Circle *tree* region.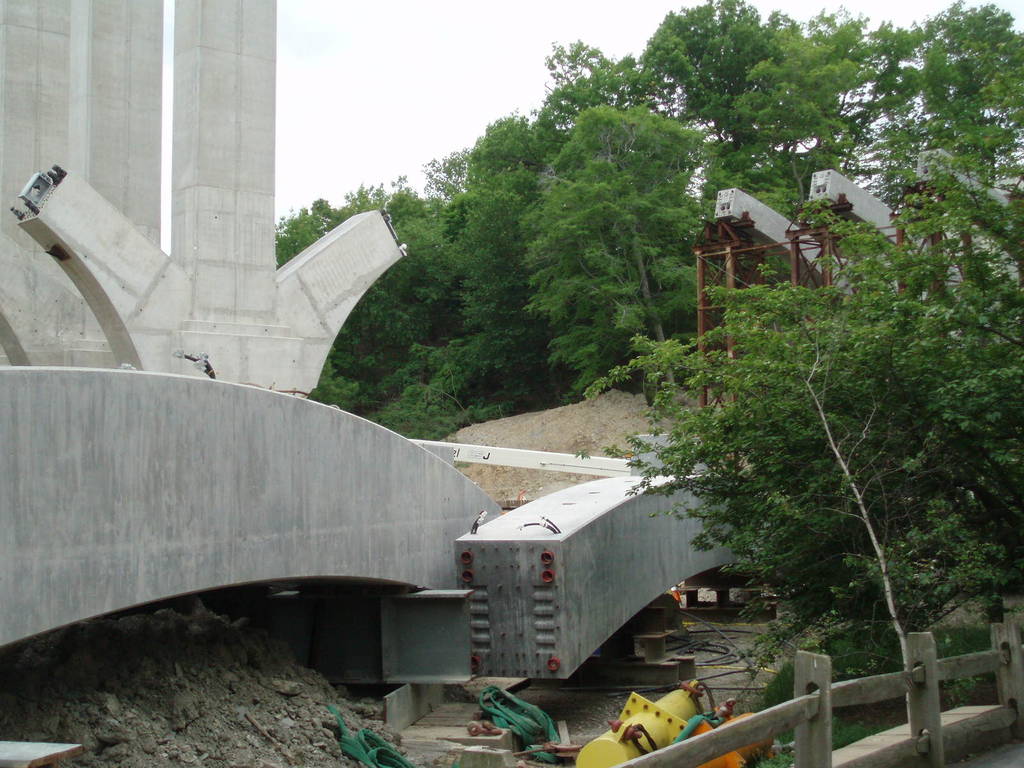
Region: [left=520, top=102, right=721, bottom=415].
